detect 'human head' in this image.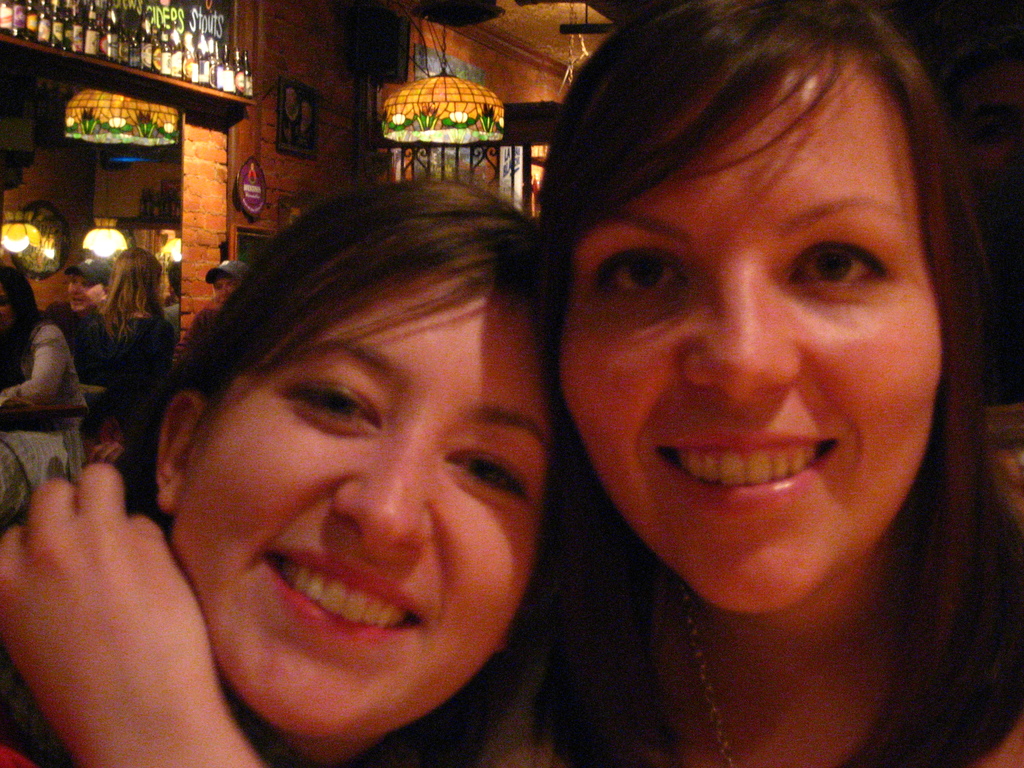
Detection: (x1=145, y1=192, x2=557, y2=698).
